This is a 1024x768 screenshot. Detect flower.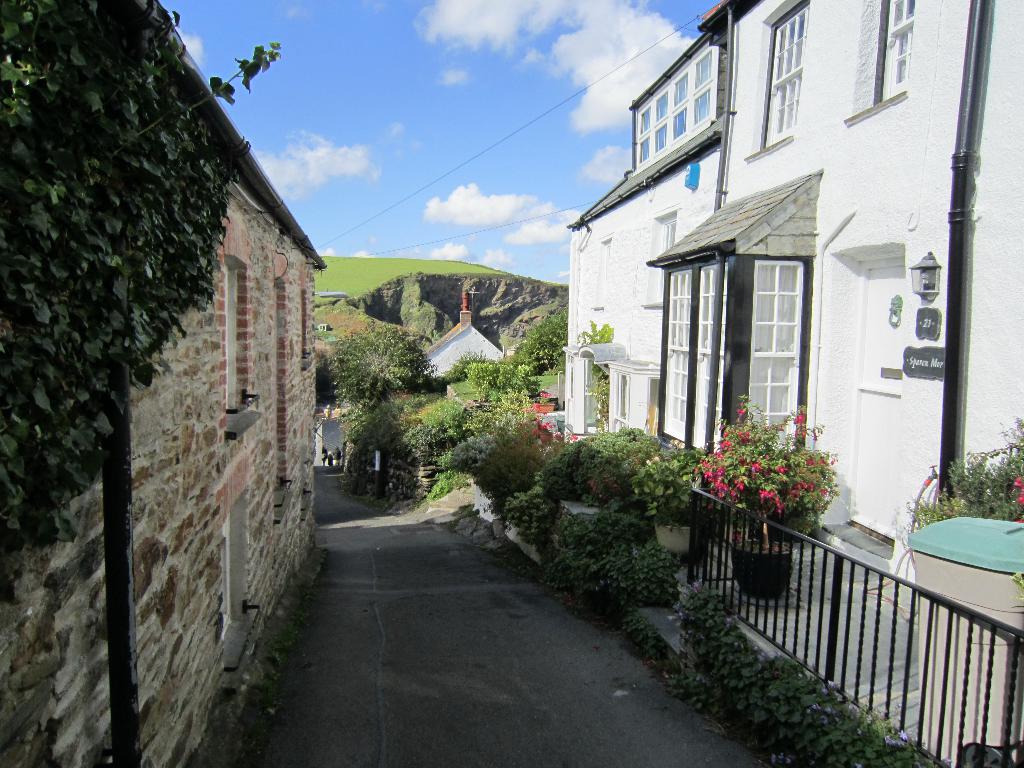
BBox(1014, 520, 1023, 528).
